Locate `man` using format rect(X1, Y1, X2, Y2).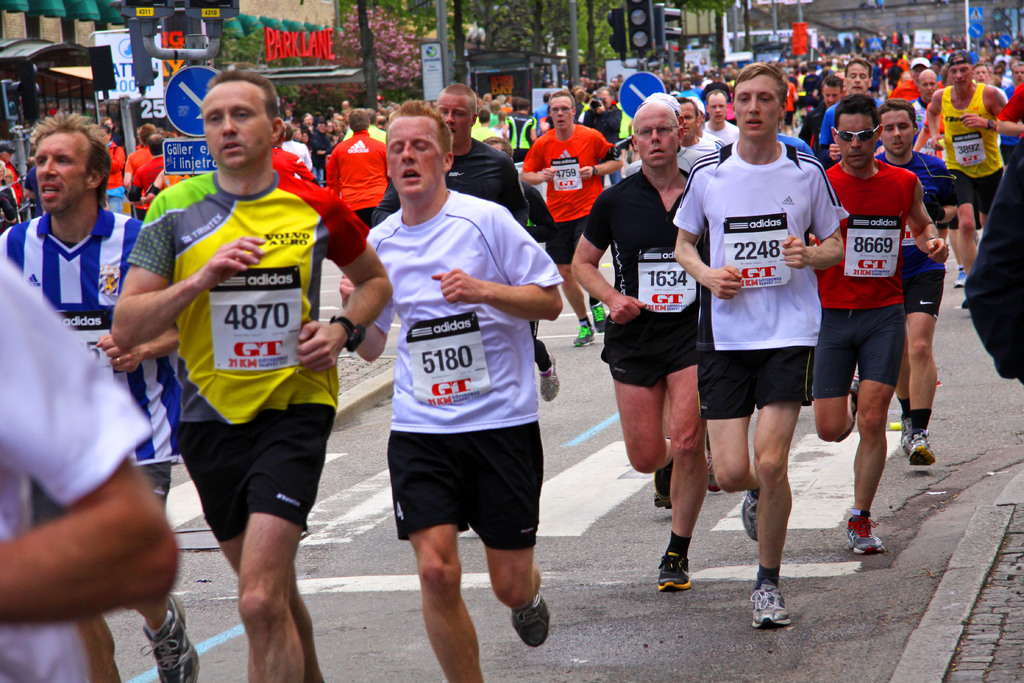
rect(484, 132, 565, 402).
